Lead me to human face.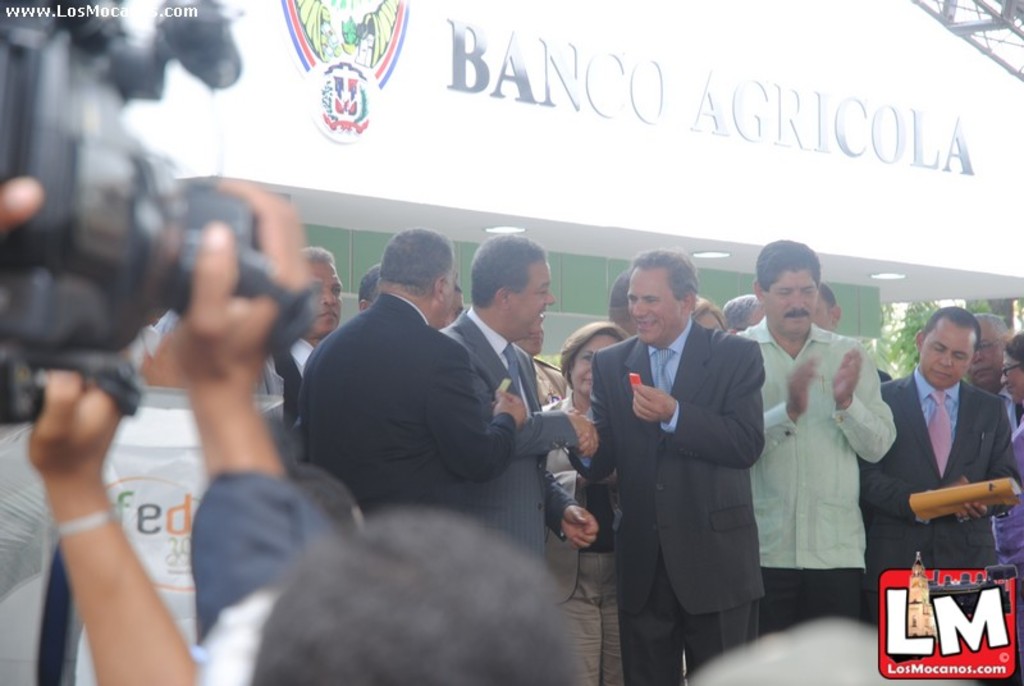
Lead to 923,310,978,389.
